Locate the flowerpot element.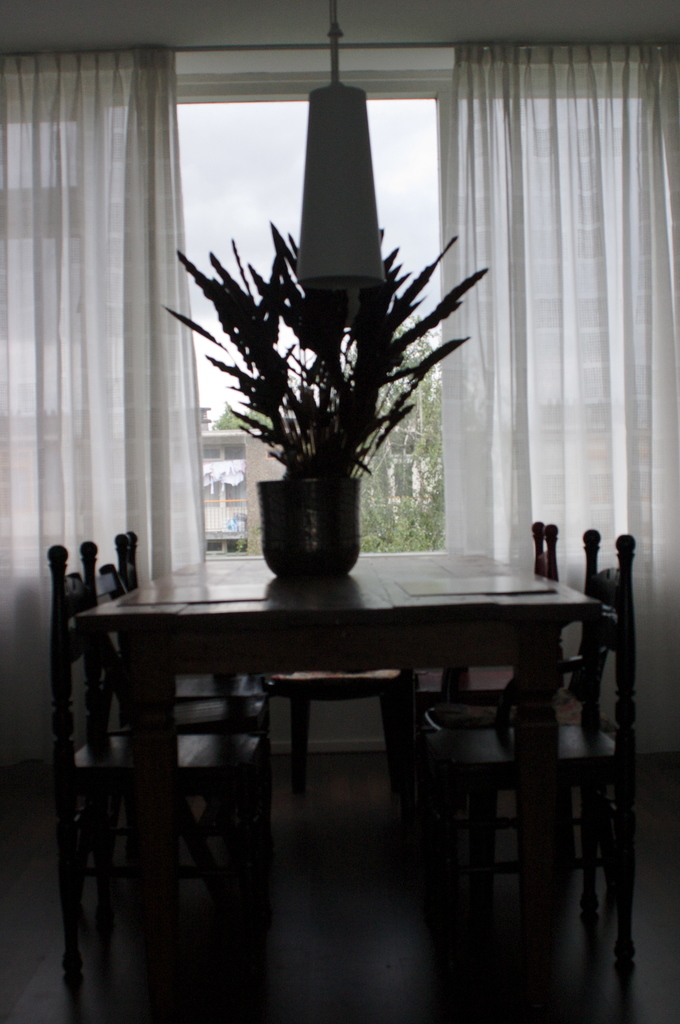
Element bbox: (230,449,405,576).
